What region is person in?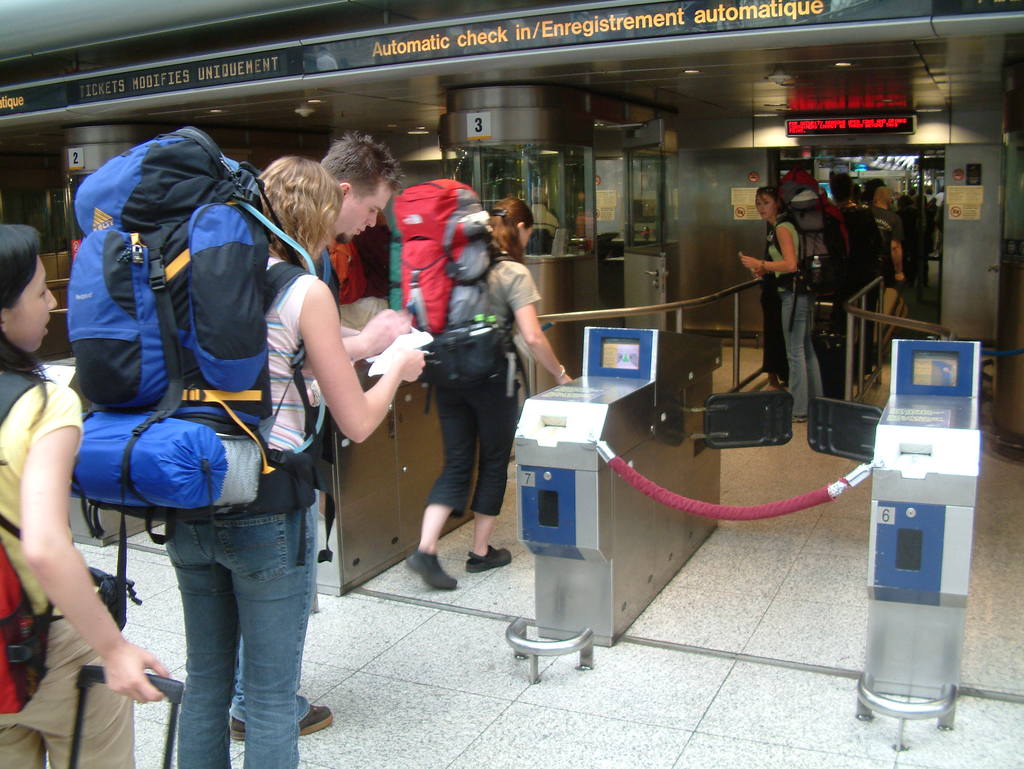
{"left": 826, "top": 171, "right": 885, "bottom": 380}.
